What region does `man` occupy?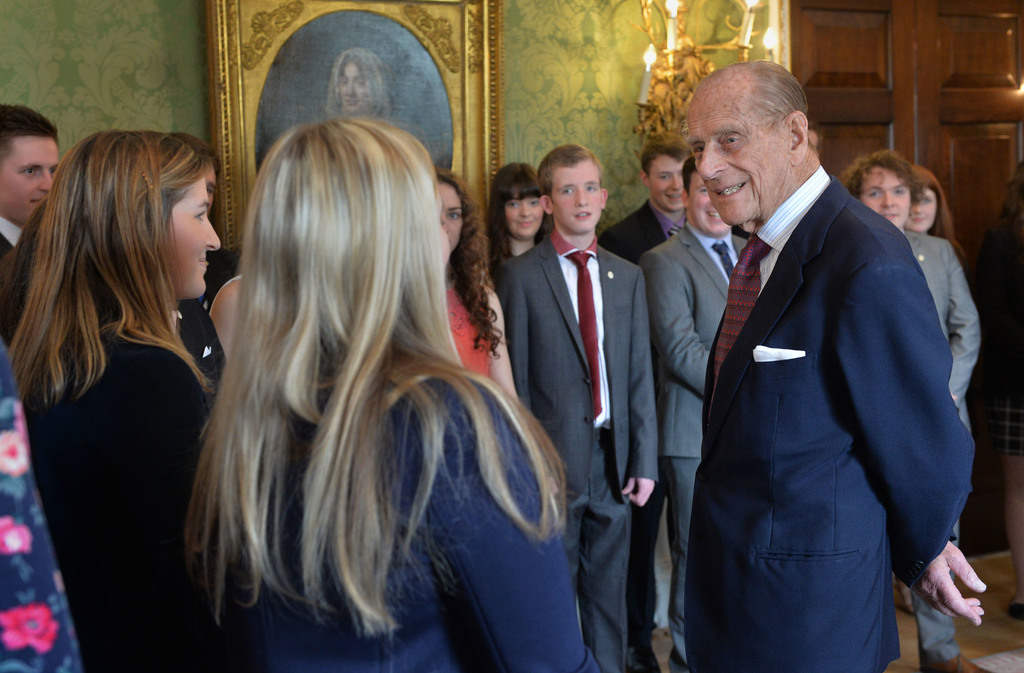
637, 158, 751, 672.
